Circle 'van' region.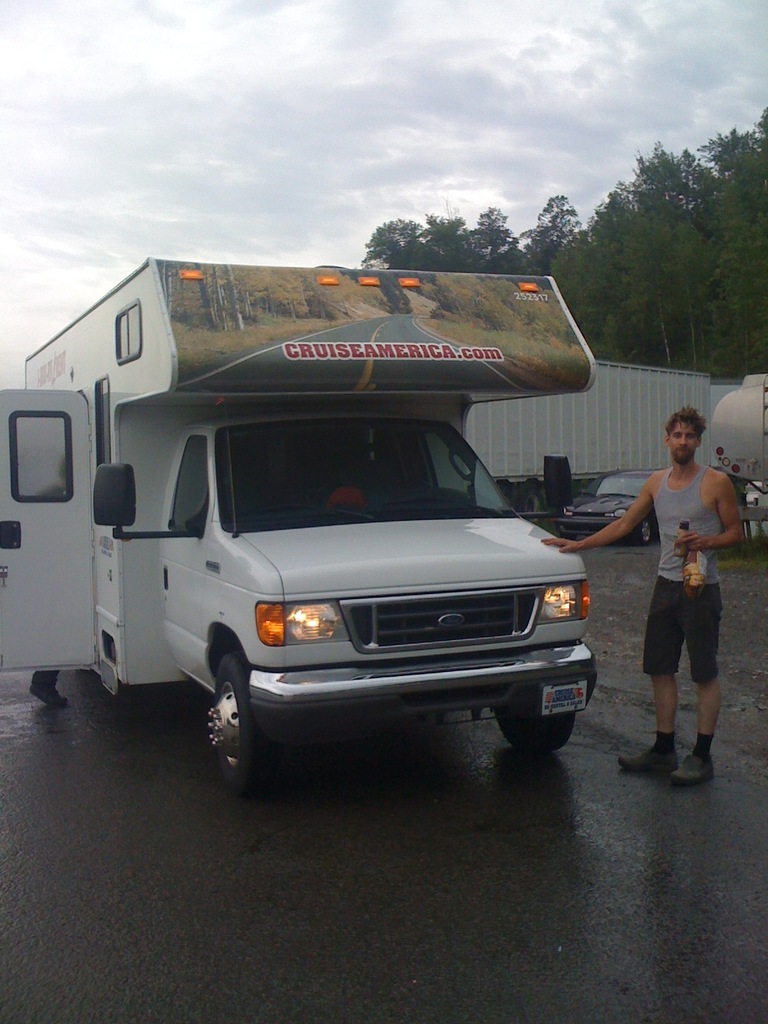
Region: box(0, 272, 600, 796).
